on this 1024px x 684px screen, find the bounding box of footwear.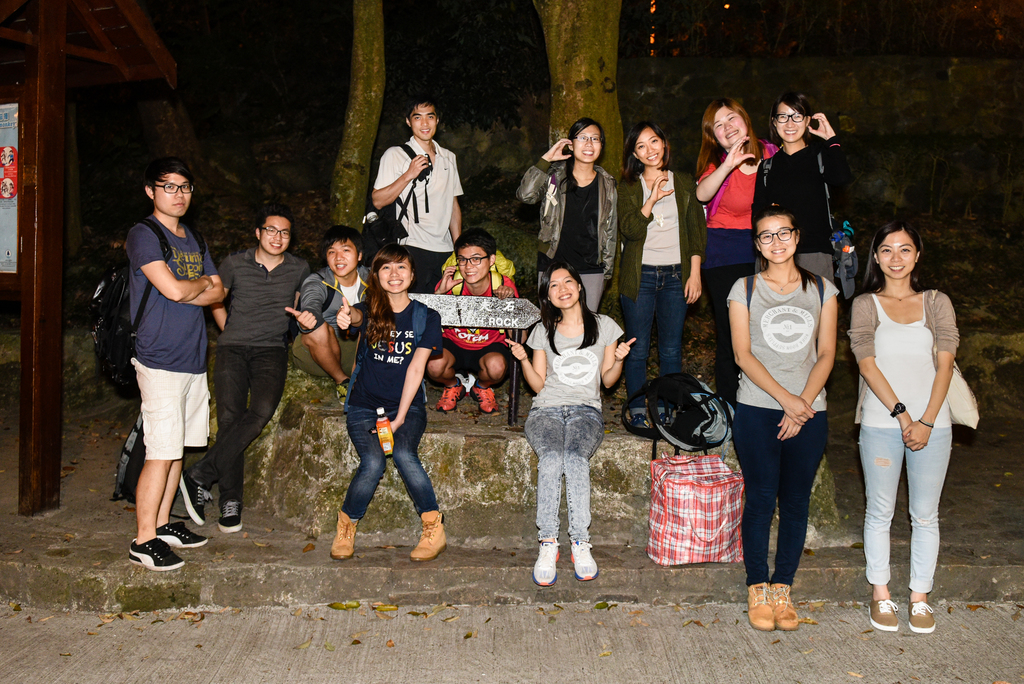
Bounding box: 769 582 798 633.
